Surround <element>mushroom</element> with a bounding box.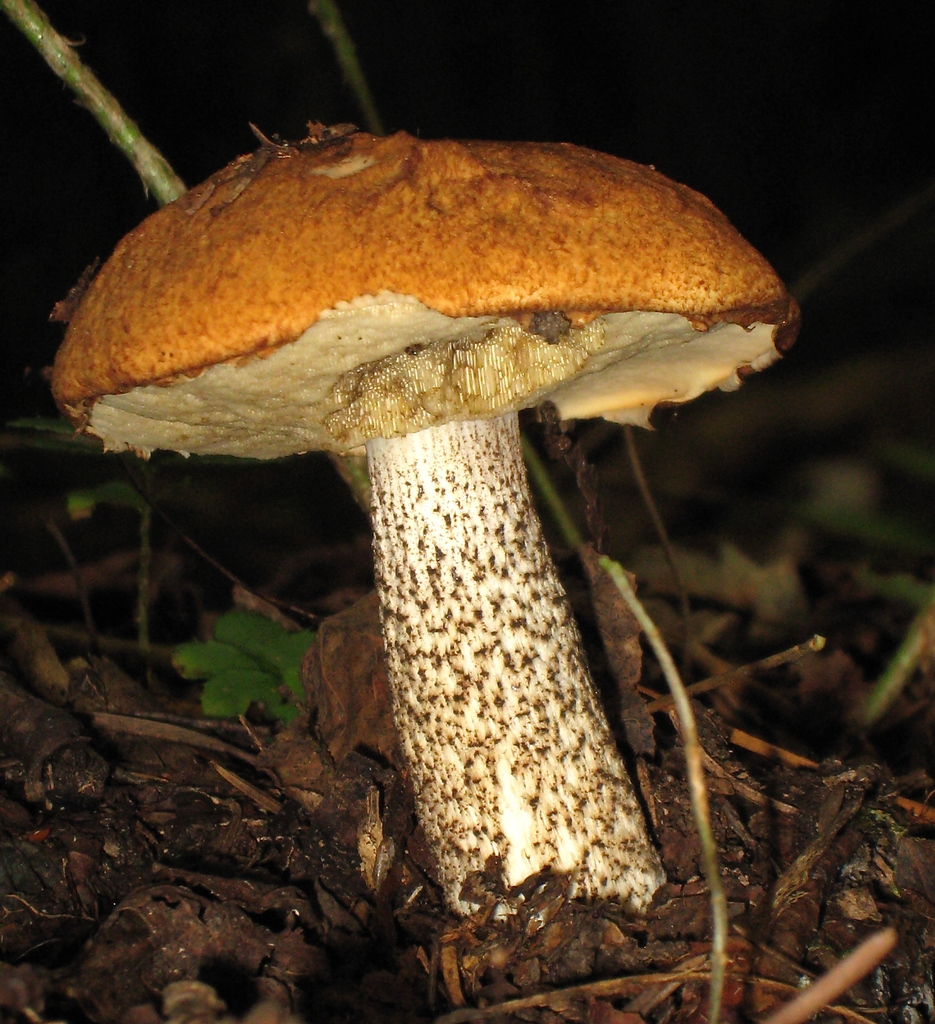
44,136,785,918.
